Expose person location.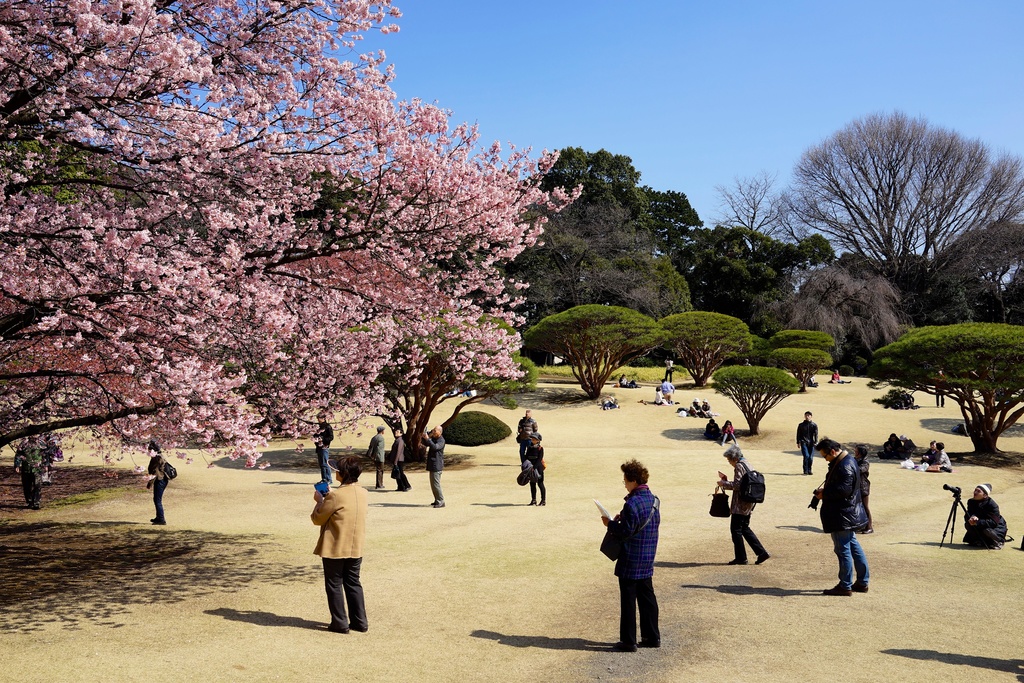
Exposed at rect(715, 445, 776, 562).
